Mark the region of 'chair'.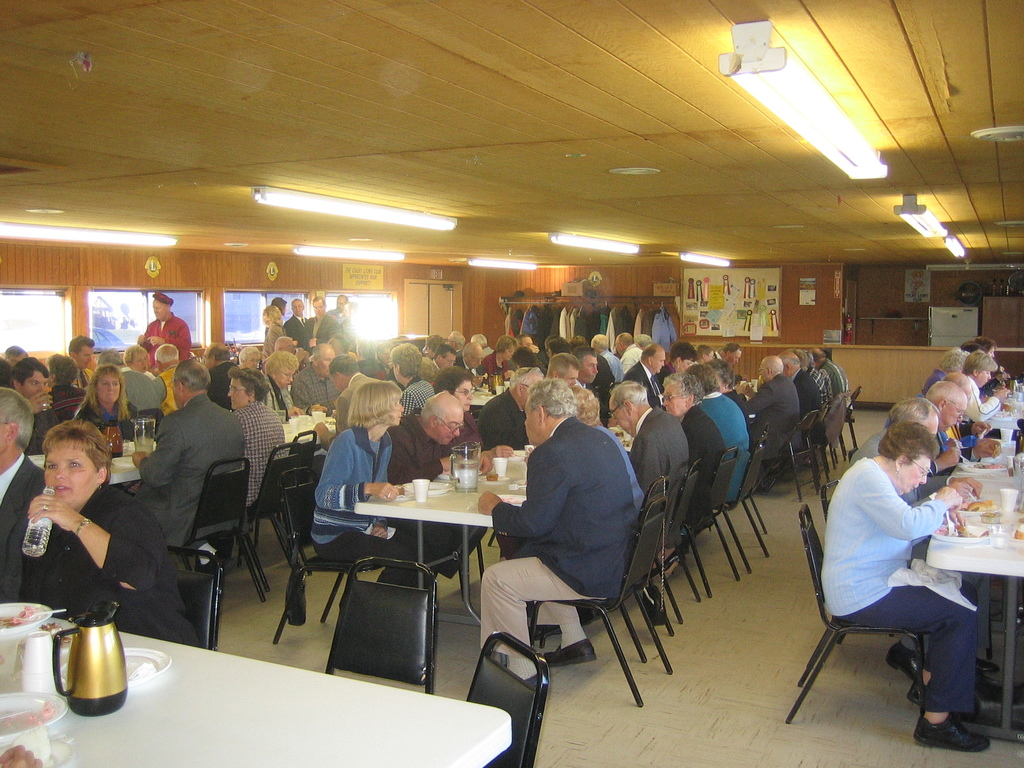
Region: box(803, 481, 990, 751).
